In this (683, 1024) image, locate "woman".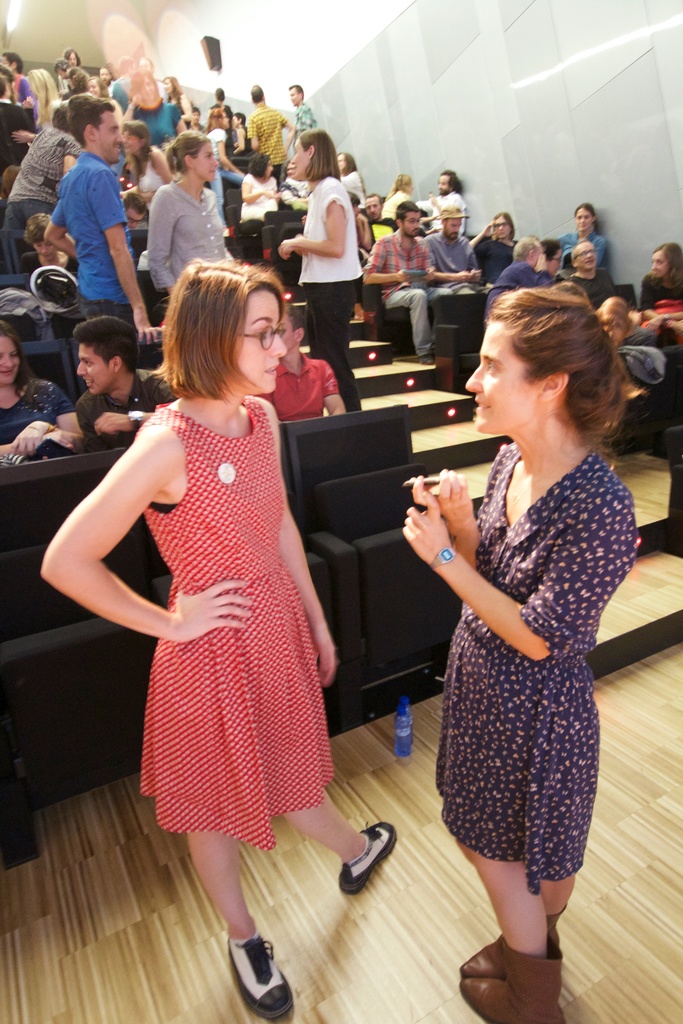
Bounding box: (x1=58, y1=54, x2=84, y2=83).
